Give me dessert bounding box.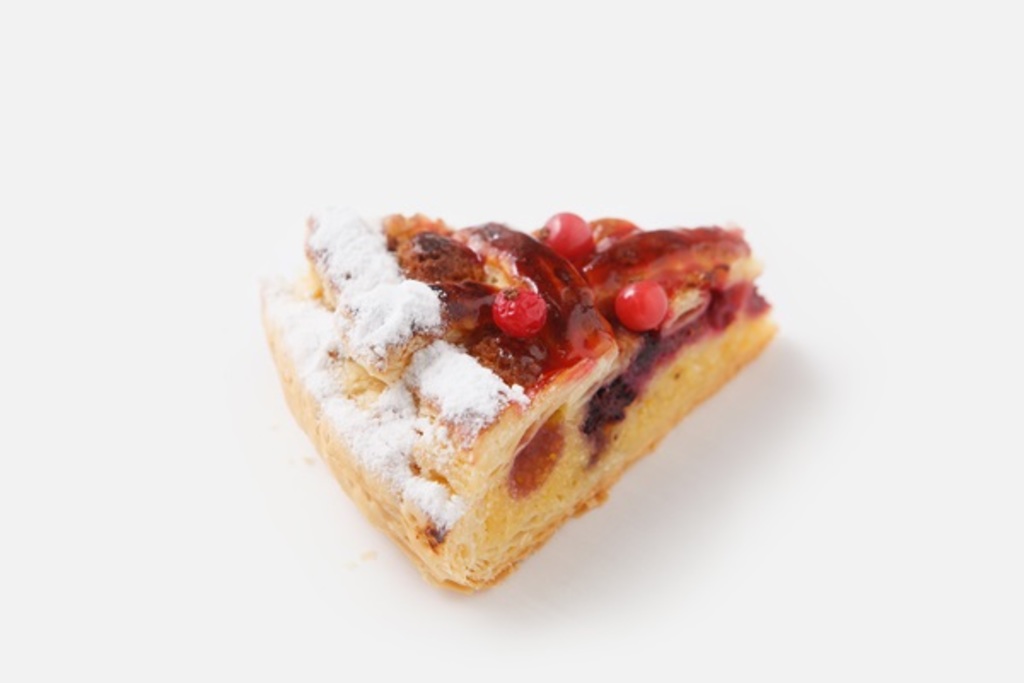
(241, 193, 785, 608).
